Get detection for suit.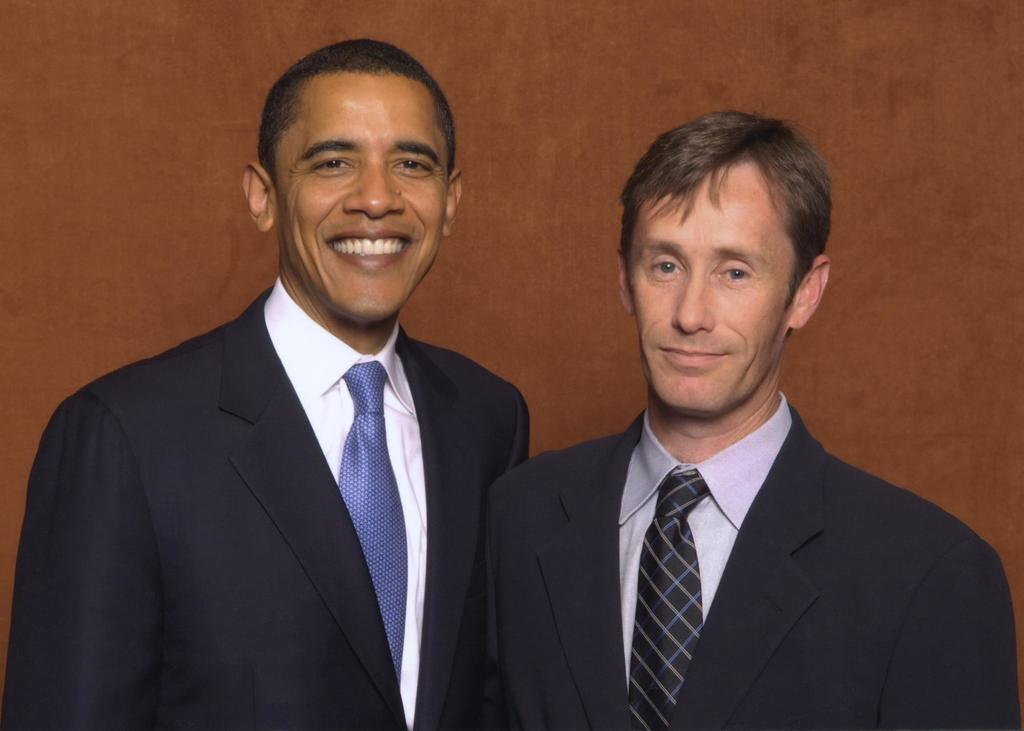
Detection: [x1=0, y1=277, x2=533, y2=730].
